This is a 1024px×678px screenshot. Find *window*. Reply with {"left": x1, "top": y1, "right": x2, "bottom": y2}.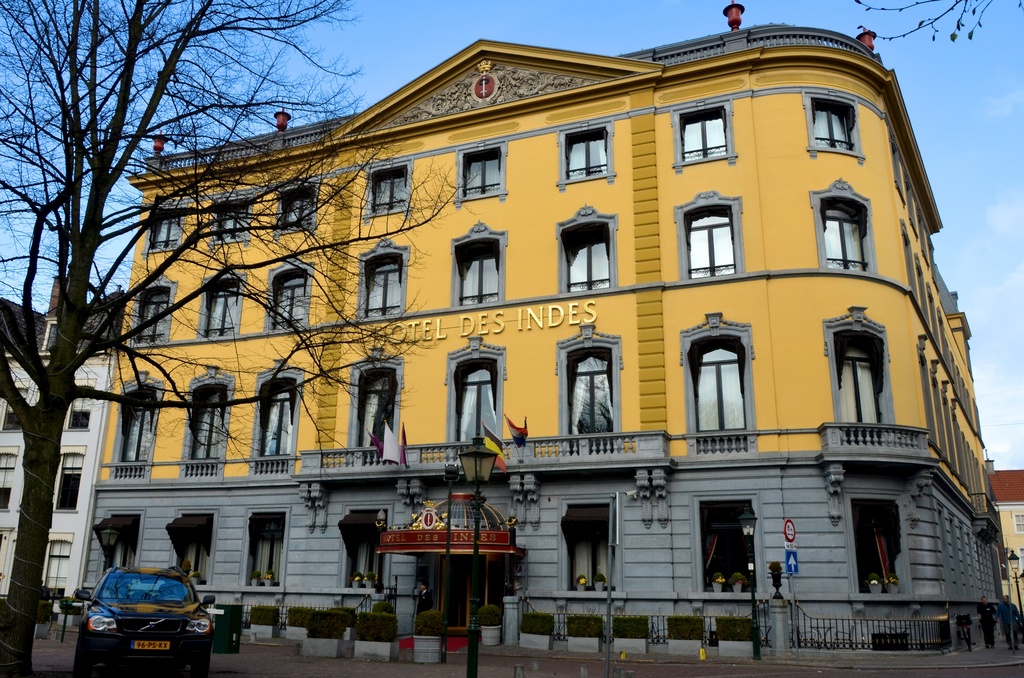
{"left": 66, "top": 378, "right": 97, "bottom": 430}.
